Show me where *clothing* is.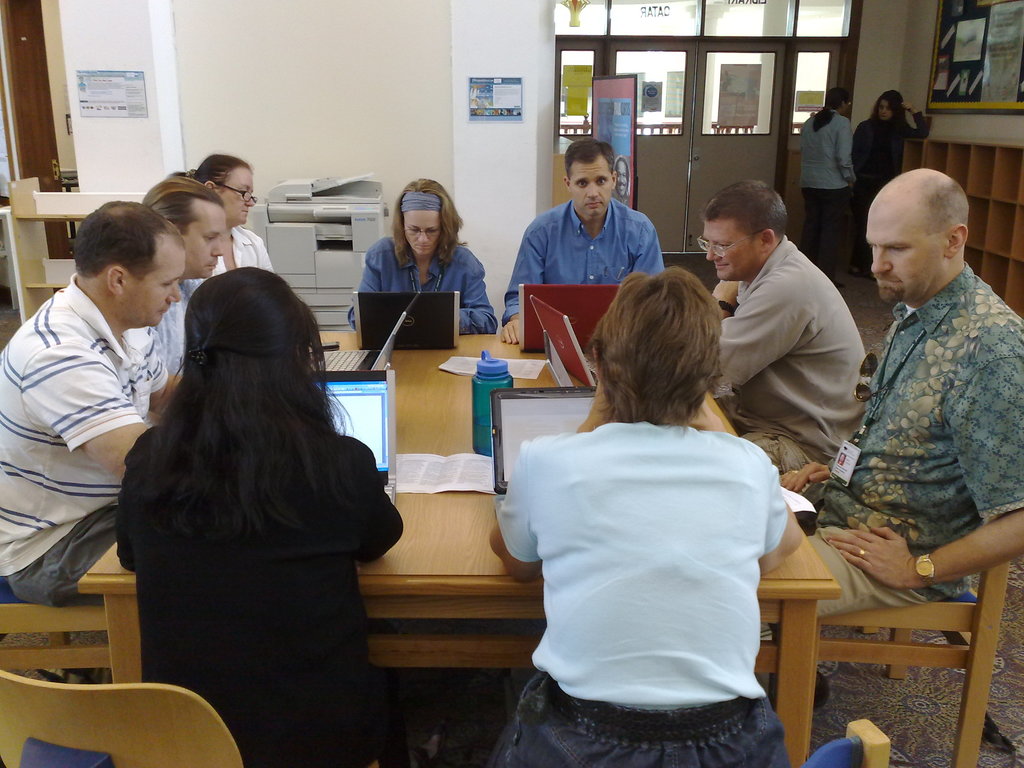
*clothing* is at box(0, 276, 170, 577).
